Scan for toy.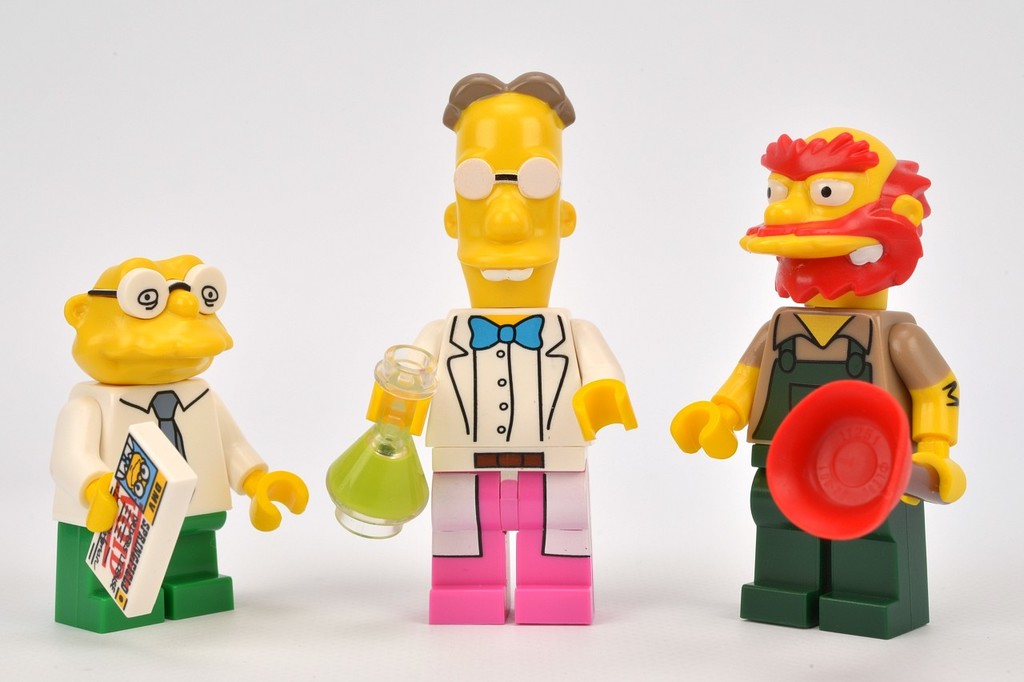
Scan result: bbox=[670, 127, 967, 641].
